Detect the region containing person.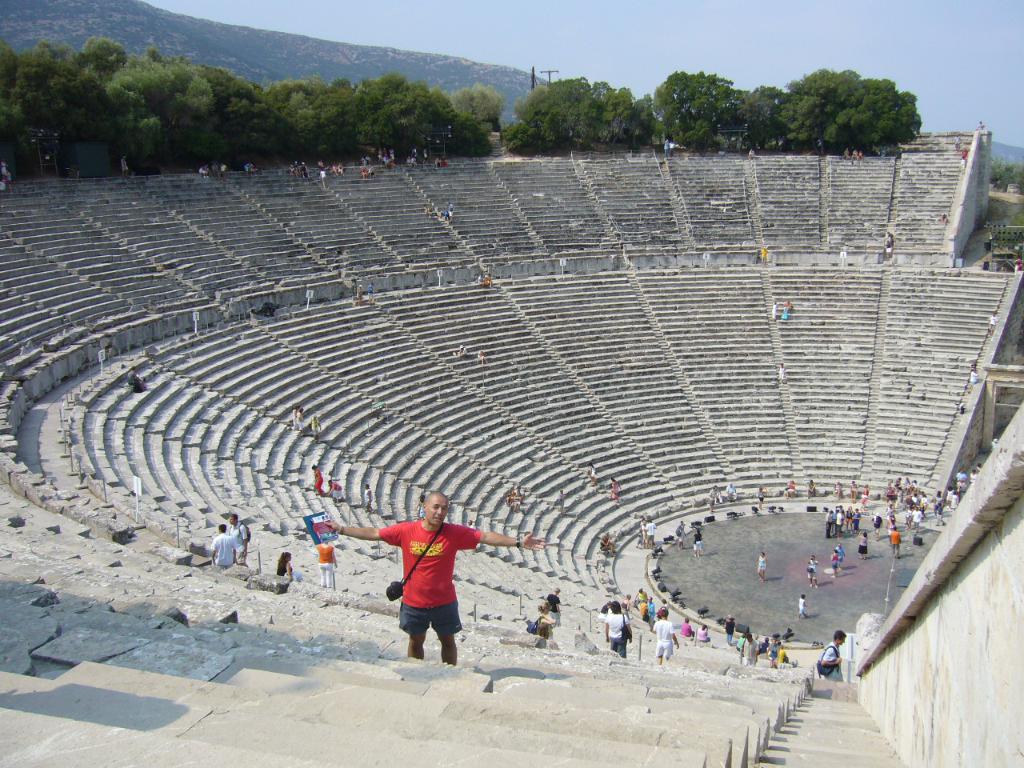
x1=818 y1=630 x2=842 y2=682.
